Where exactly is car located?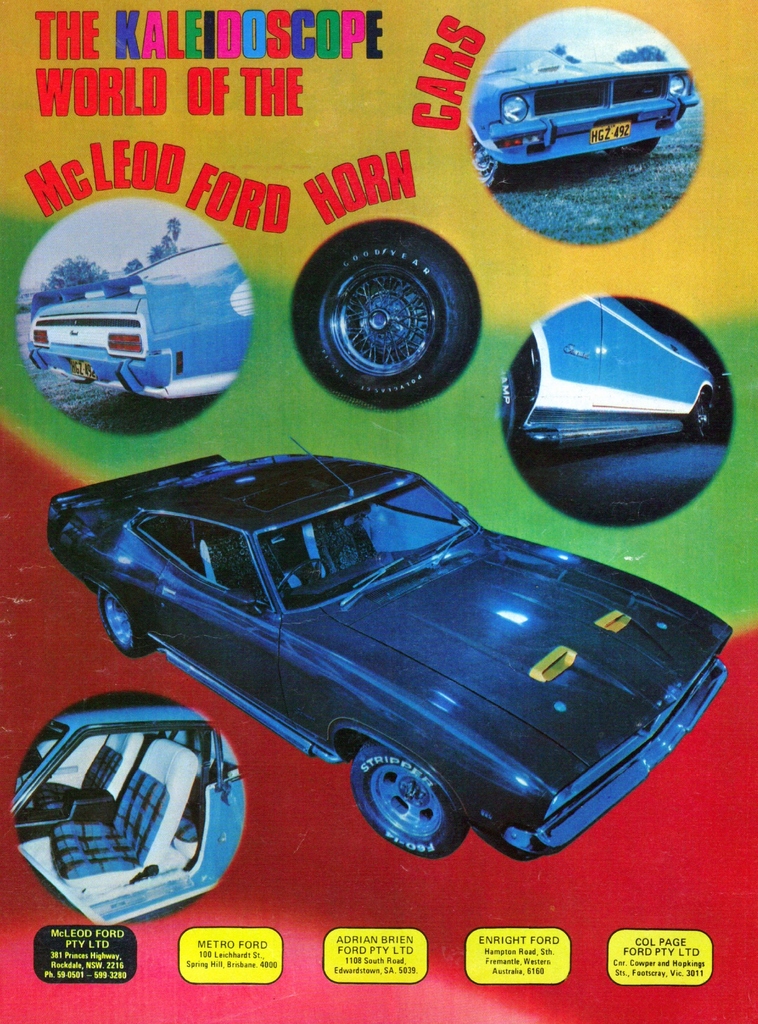
Its bounding box is [left=501, top=289, right=718, bottom=435].
